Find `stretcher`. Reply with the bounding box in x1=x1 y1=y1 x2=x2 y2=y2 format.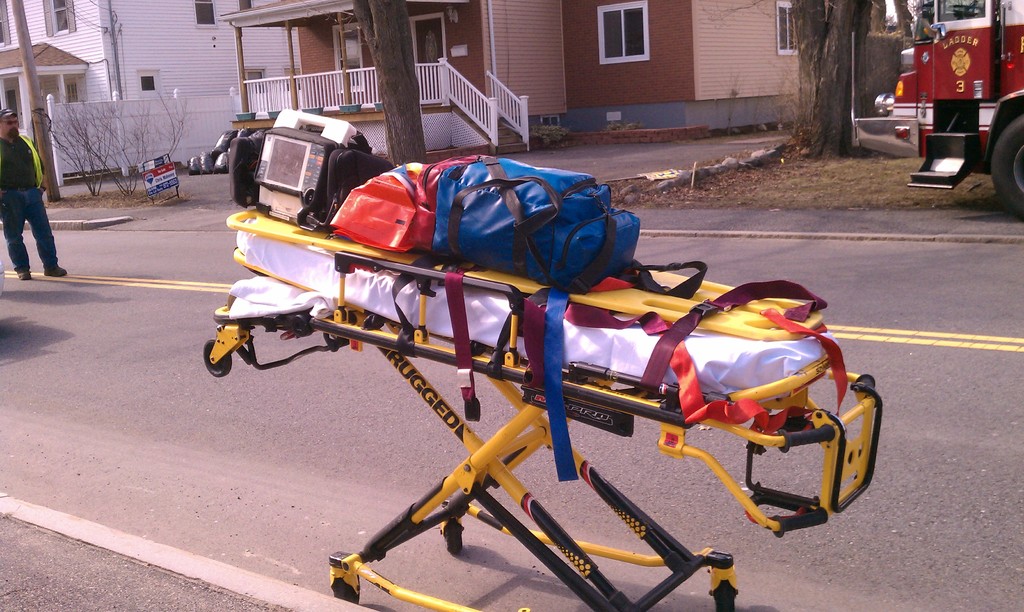
x1=201 y1=148 x2=885 y2=611.
